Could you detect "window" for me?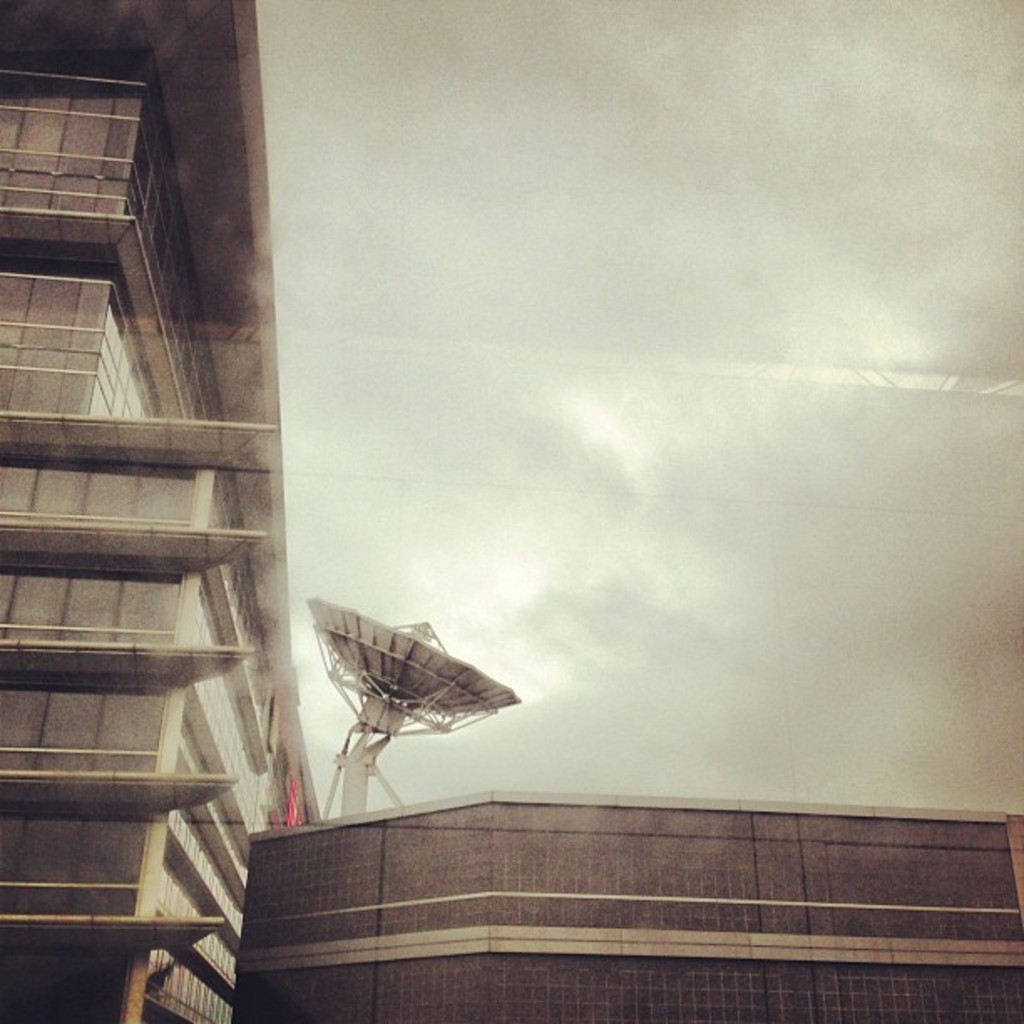
Detection result: detection(0, 679, 167, 770).
